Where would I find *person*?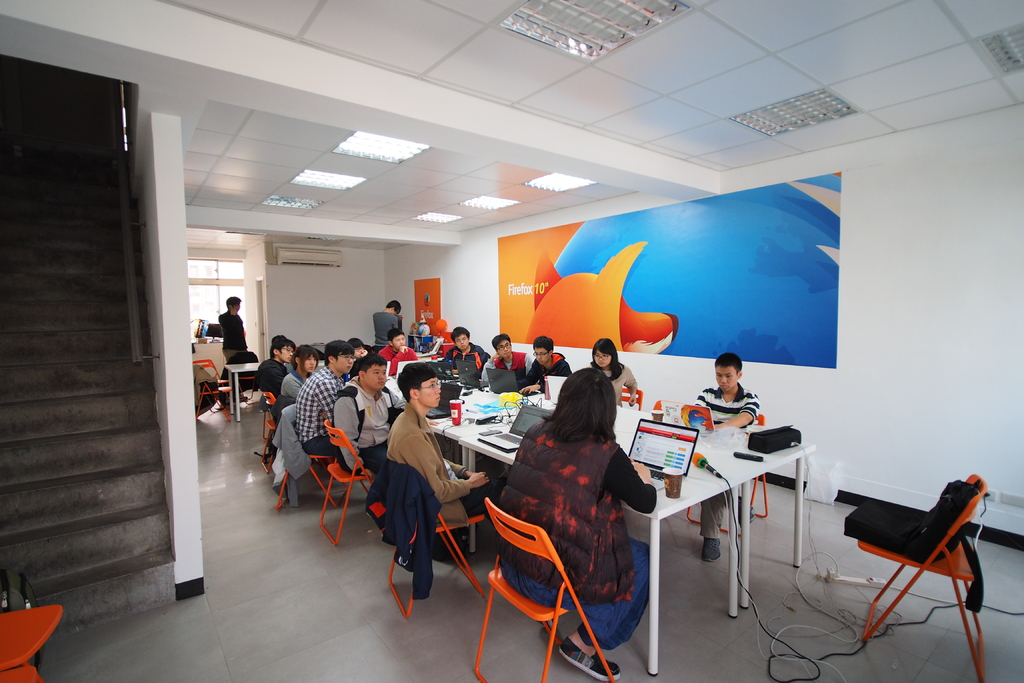
At (left=477, top=331, right=532, bottom=381).
